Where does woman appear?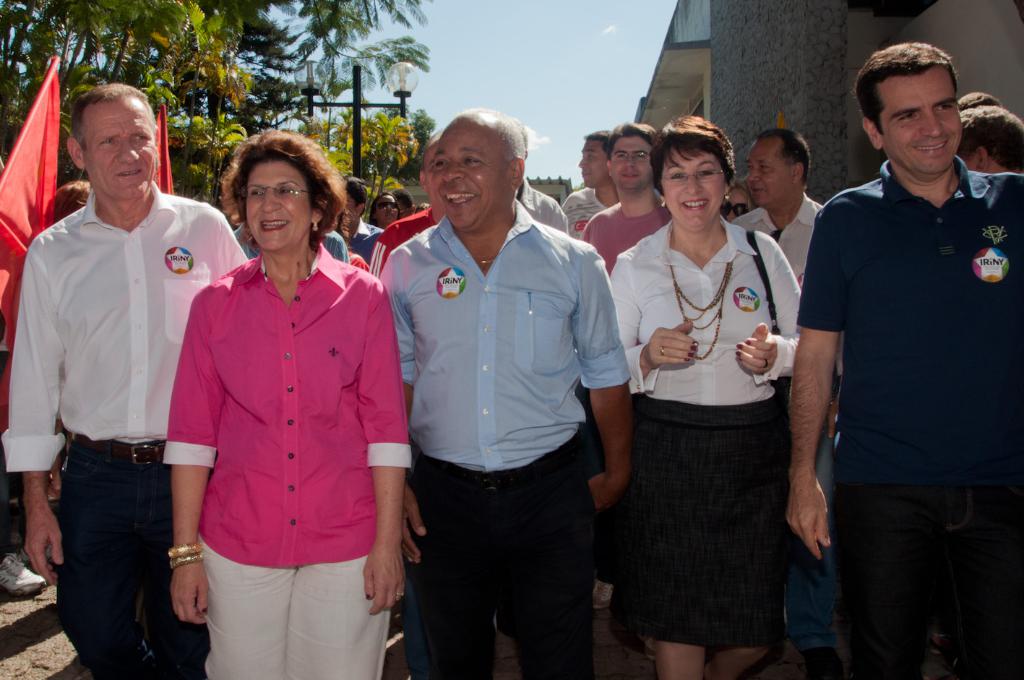
Appears at (left=607, top=112, right=805, bottom=679).
